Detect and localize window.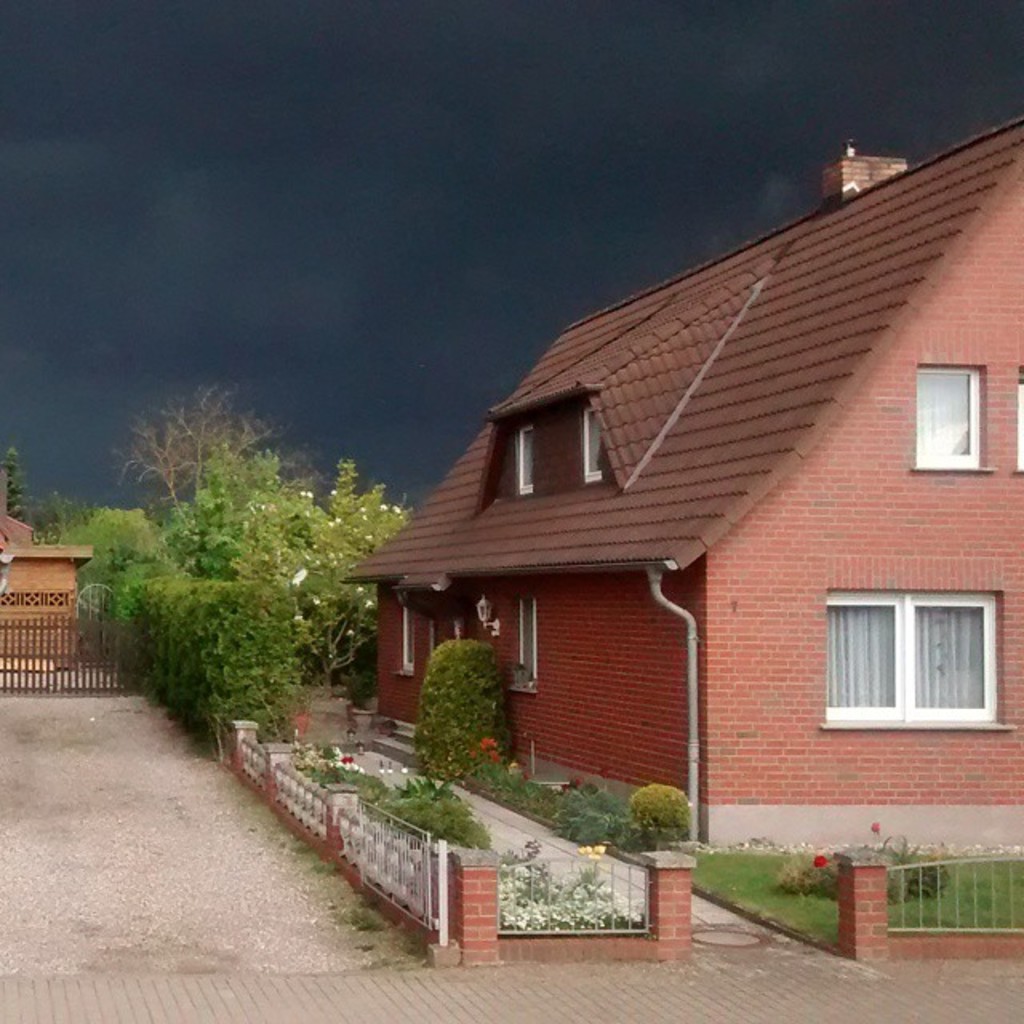
Localized at bbox=(910, 363, 981, 477).
